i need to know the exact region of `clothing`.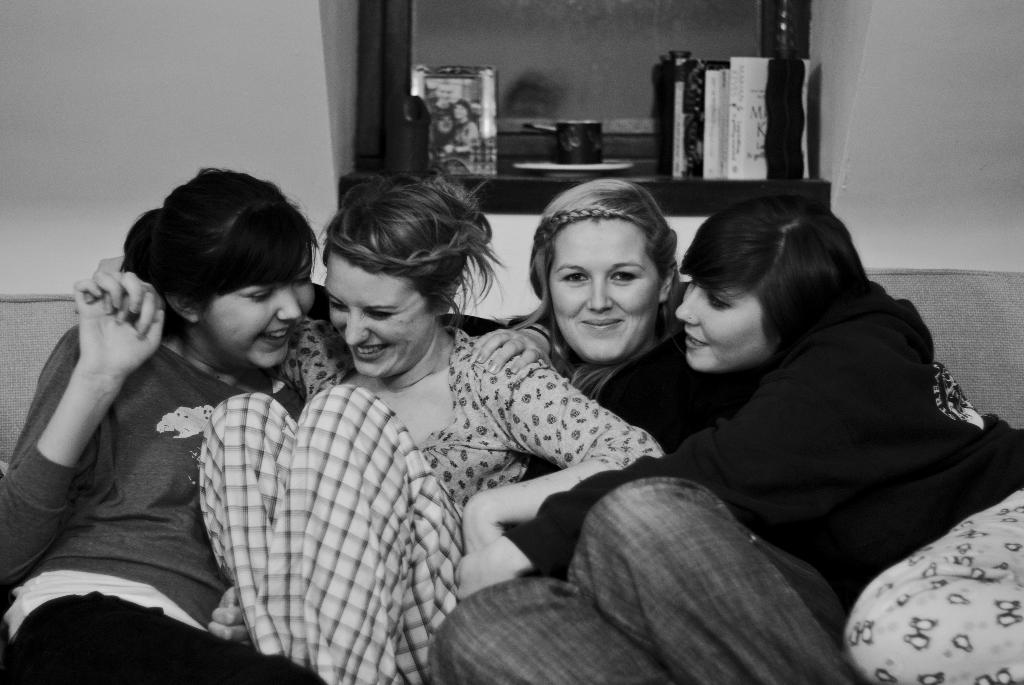
Region: rect(443, 303, 860, 684).
